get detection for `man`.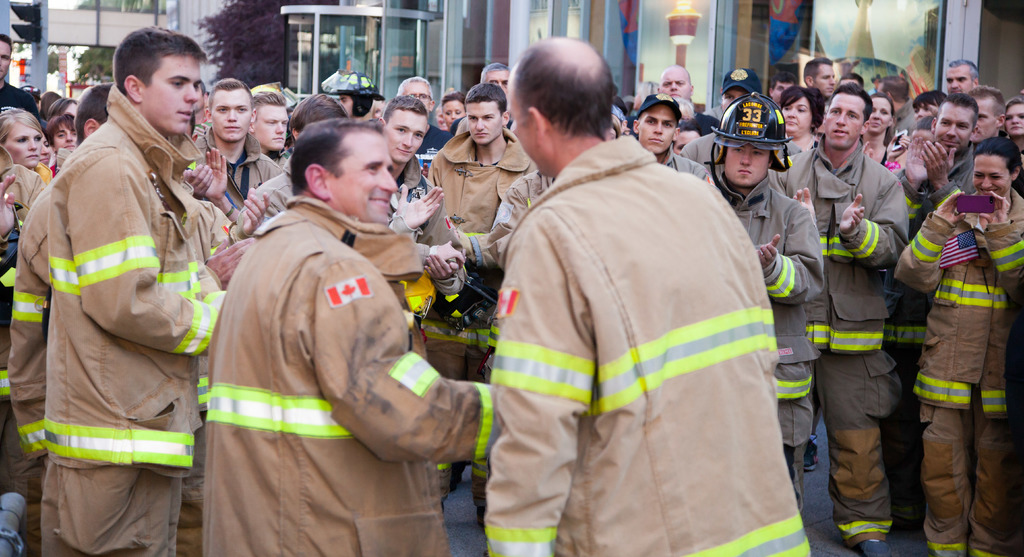
Detection: x1=803 y1=58 x2=837 y2=105.
